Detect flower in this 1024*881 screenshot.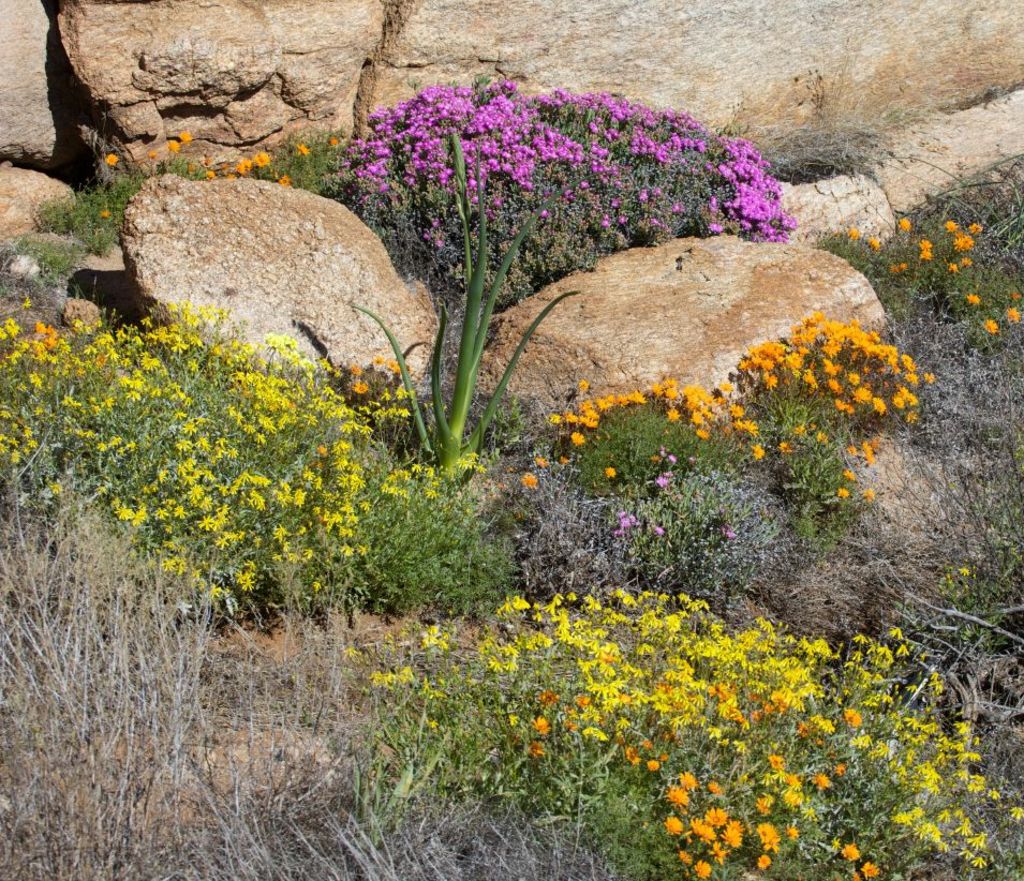
Detection: detection(541, 464, 547, 472).
